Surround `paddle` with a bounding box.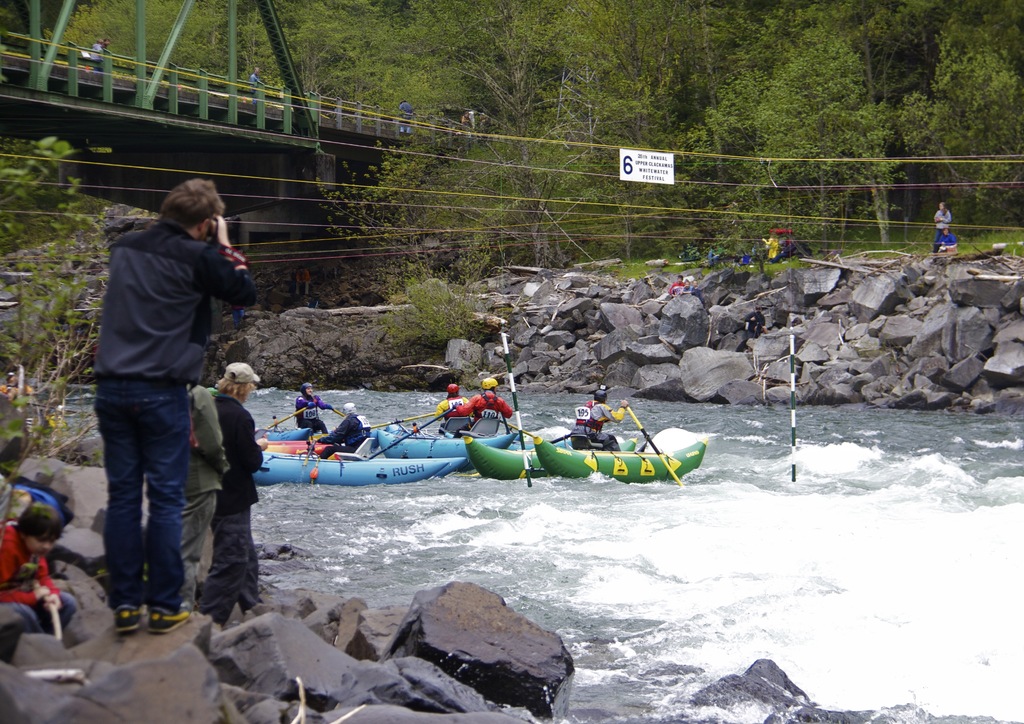
254,403,324,443.
